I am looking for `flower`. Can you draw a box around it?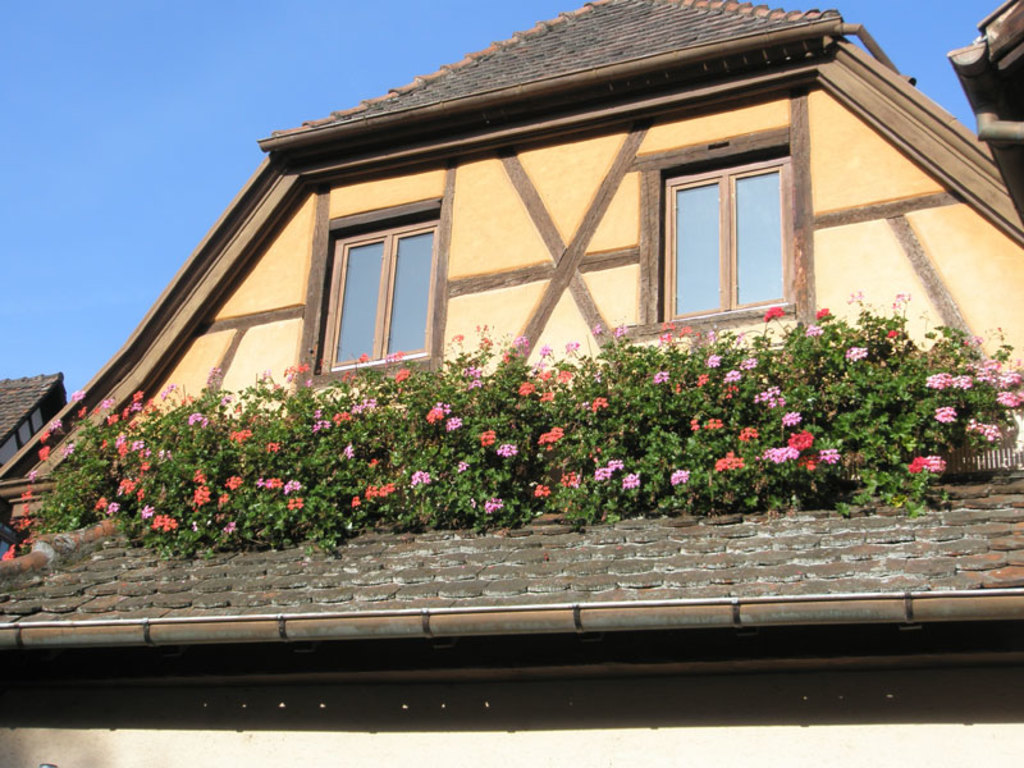
Sure, the bounding box is (362,483,396,500).
